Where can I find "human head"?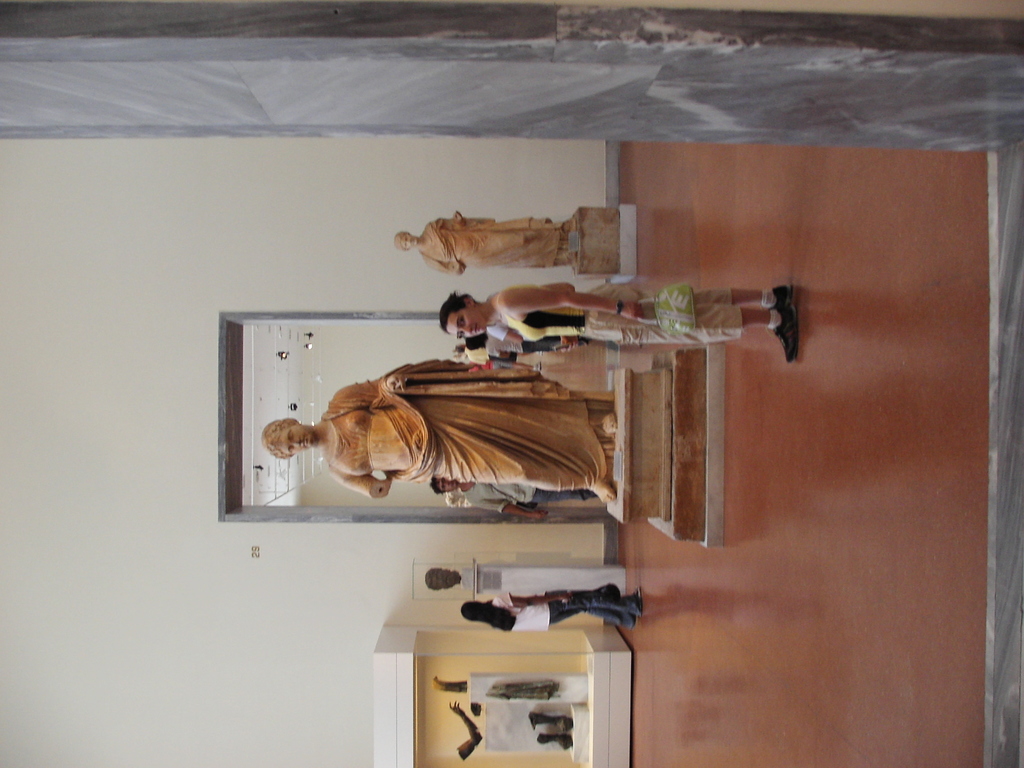
You can find it at [left=259, top=418, right=315, bottom=456].
